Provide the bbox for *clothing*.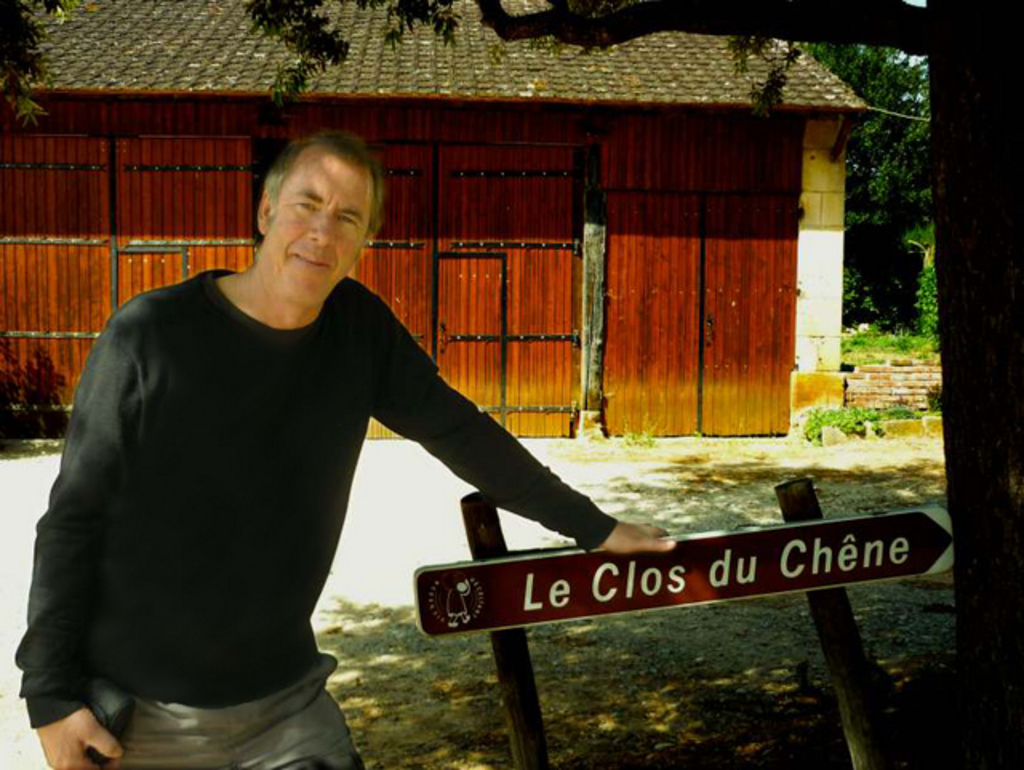
bbox=[27, 221, 555, 736].
